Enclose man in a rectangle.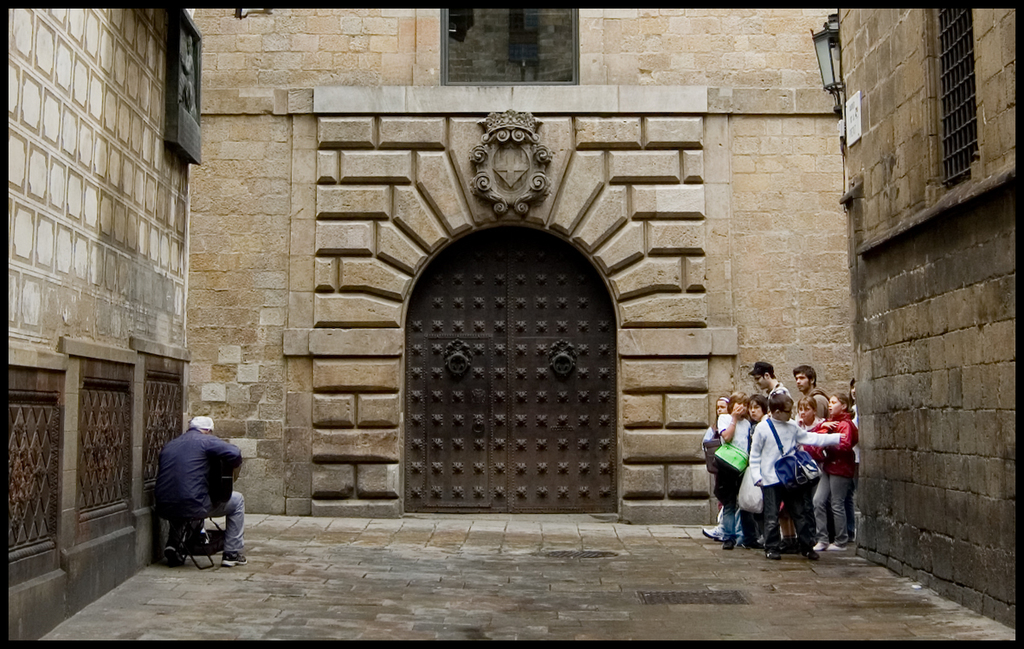
(790,362,833,415).
